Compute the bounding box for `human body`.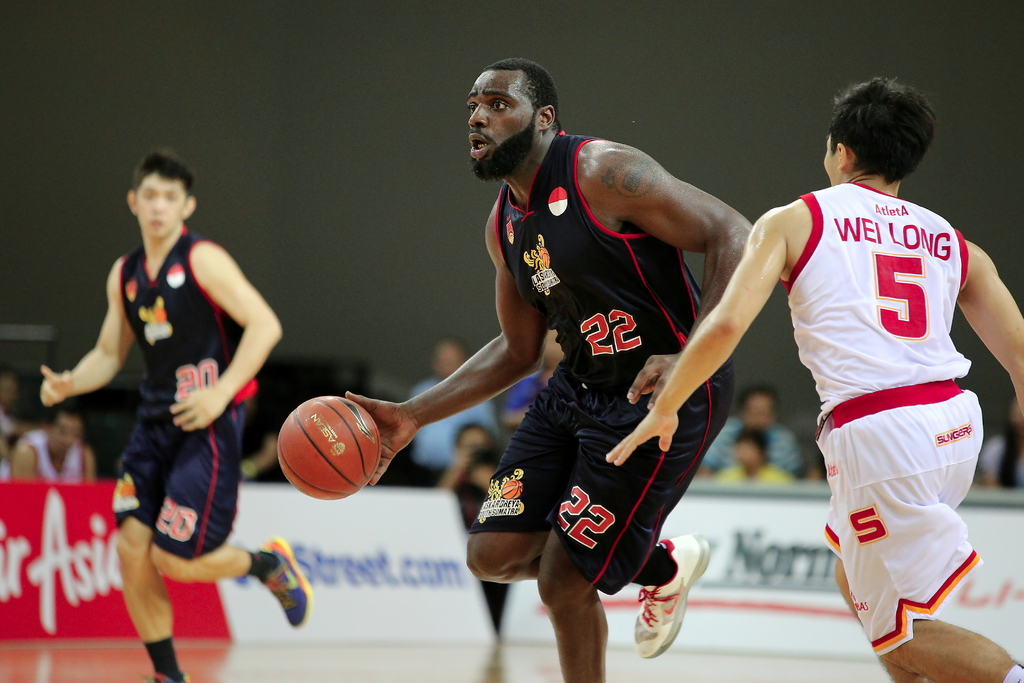
pyautogui.locateOnScreen(349, 54, 770, 682).
